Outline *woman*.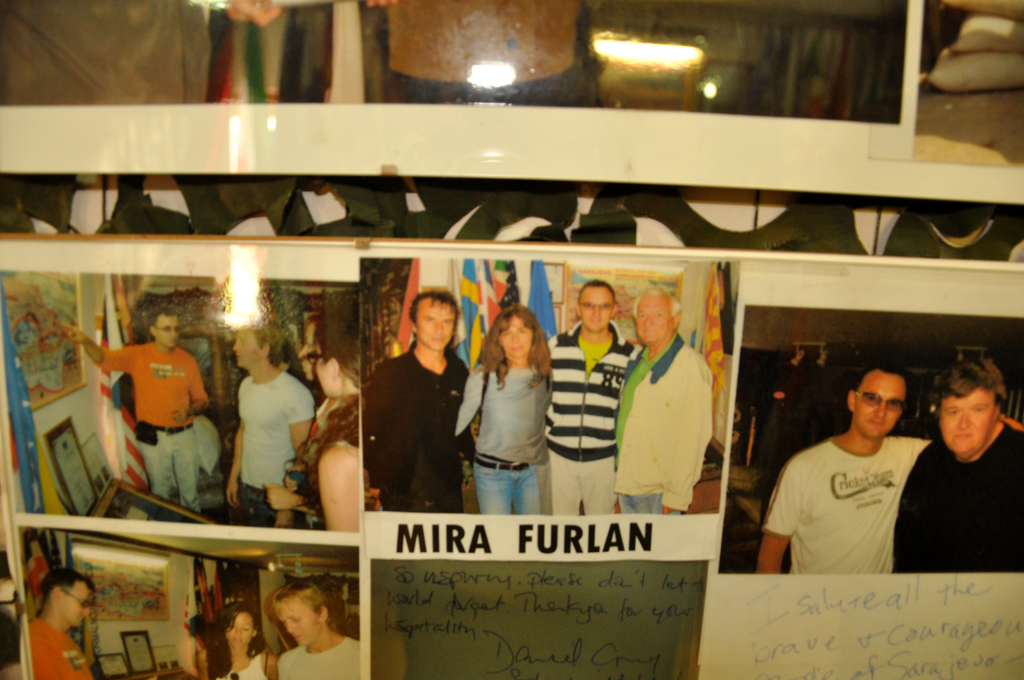
Outline: [207,601,276,679].
